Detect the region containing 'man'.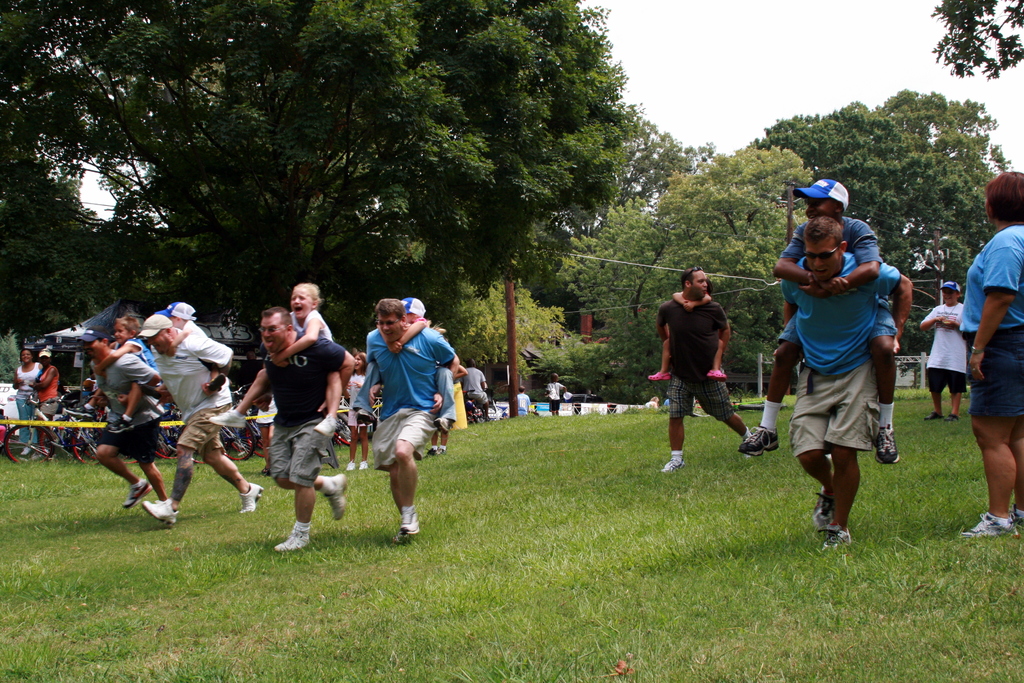
select_region(656, 265, 755, 471).
